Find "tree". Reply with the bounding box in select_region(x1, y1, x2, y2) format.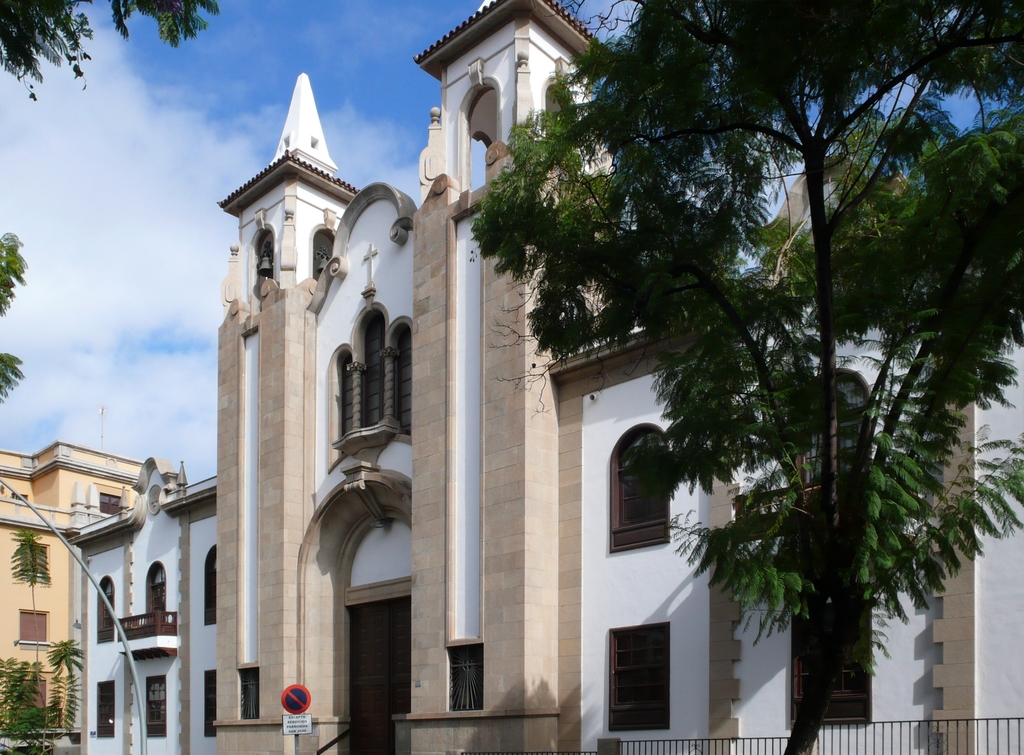
select_region(0, 227, 26, 391).
